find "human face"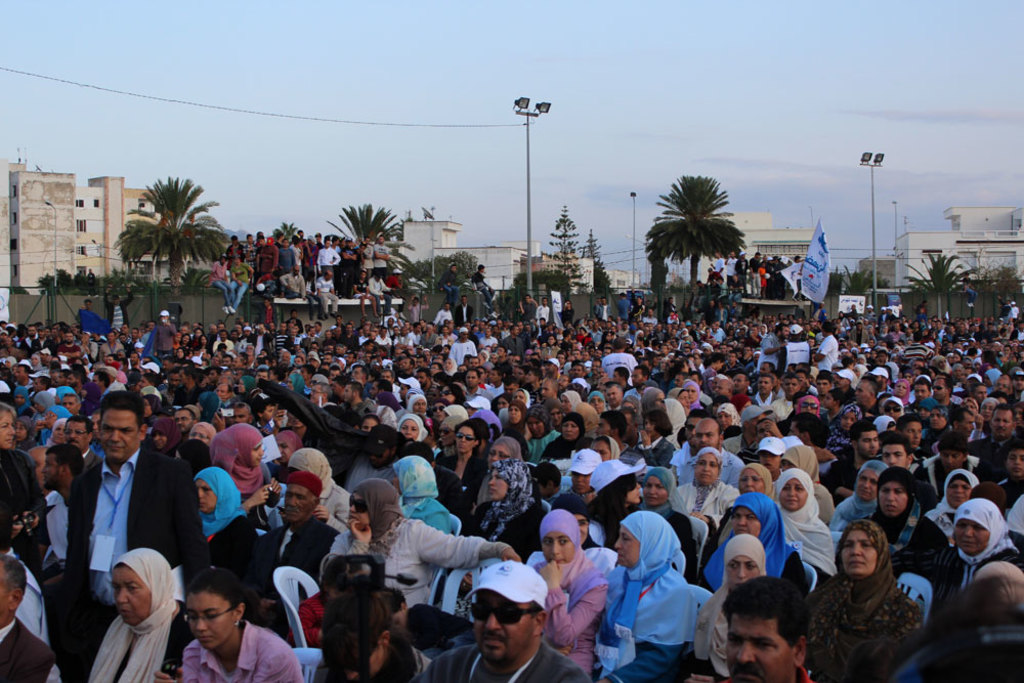
{"left": 608, "top": 386, "right": 623, "bottom": 408}
